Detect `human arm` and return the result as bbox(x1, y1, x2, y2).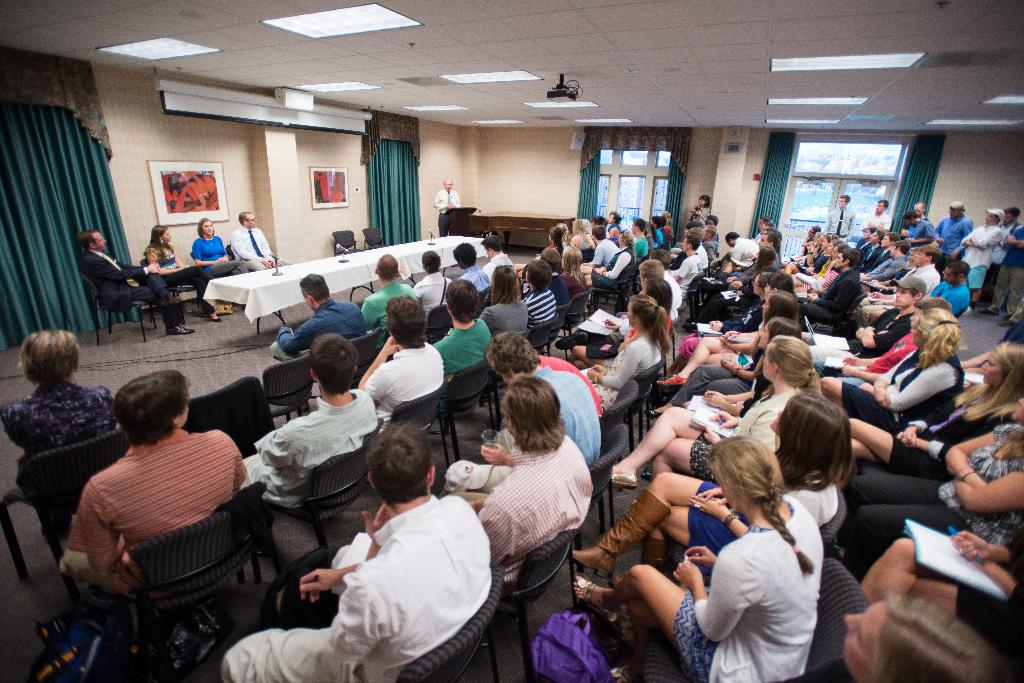
bbox(410, 282, 423, 305).
